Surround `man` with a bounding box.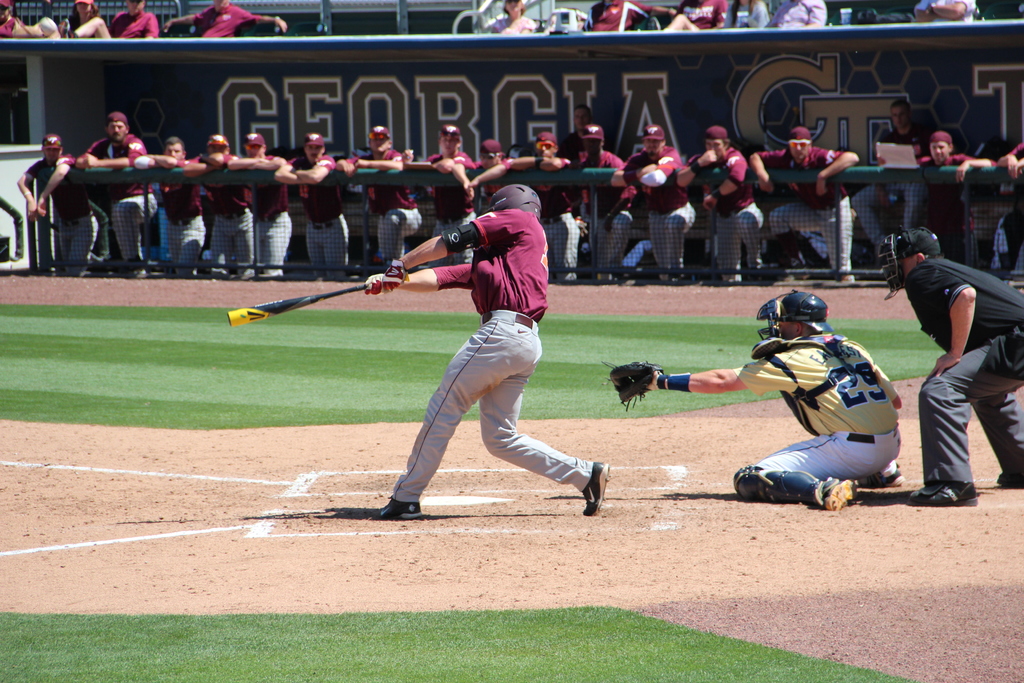
rect(914, 0, 979, 19).
